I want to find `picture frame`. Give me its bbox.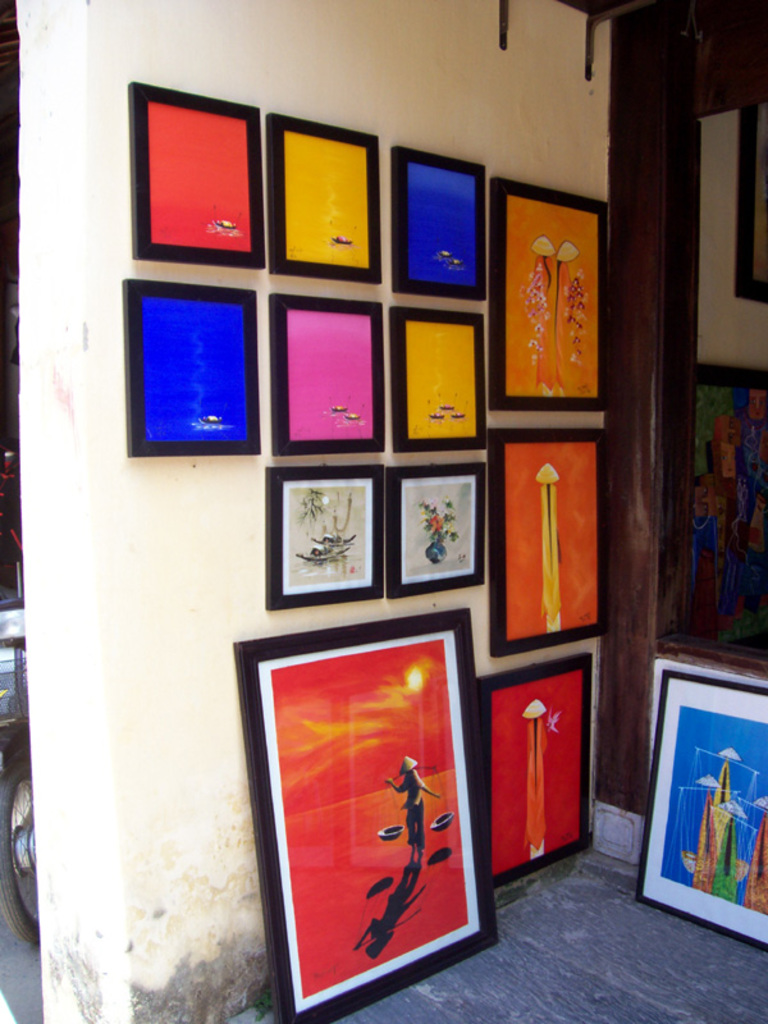
box=[123, 276, 257, 460].
